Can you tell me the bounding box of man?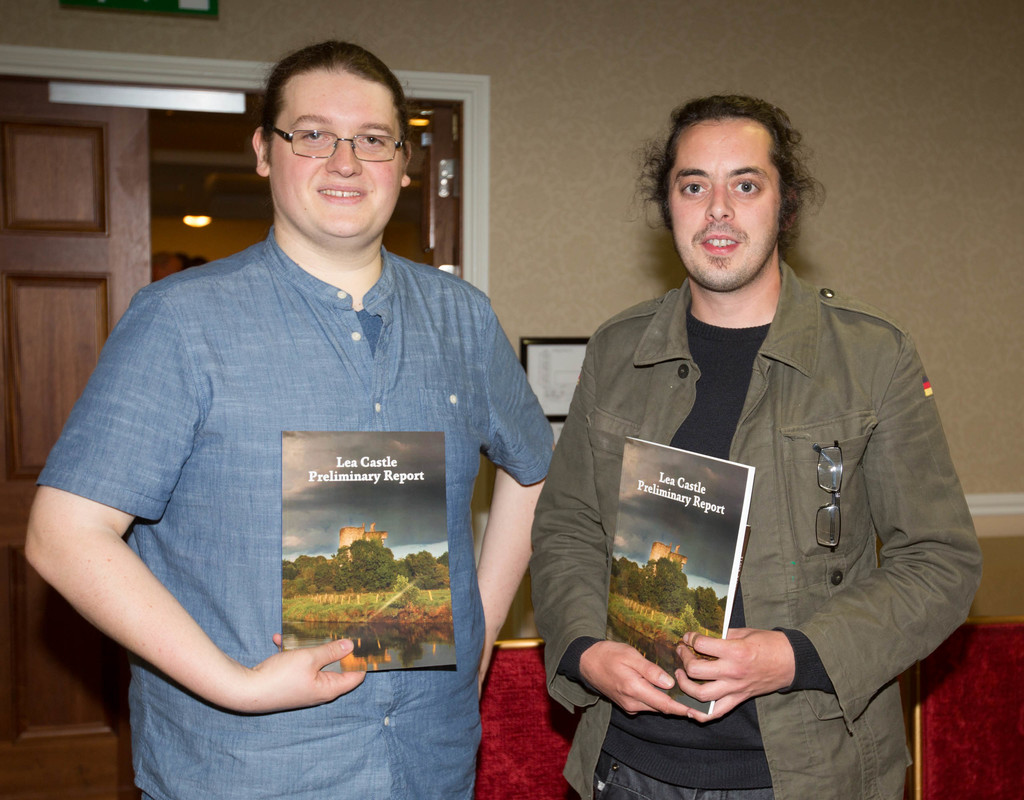
crop(38, 33, 566, 787).
